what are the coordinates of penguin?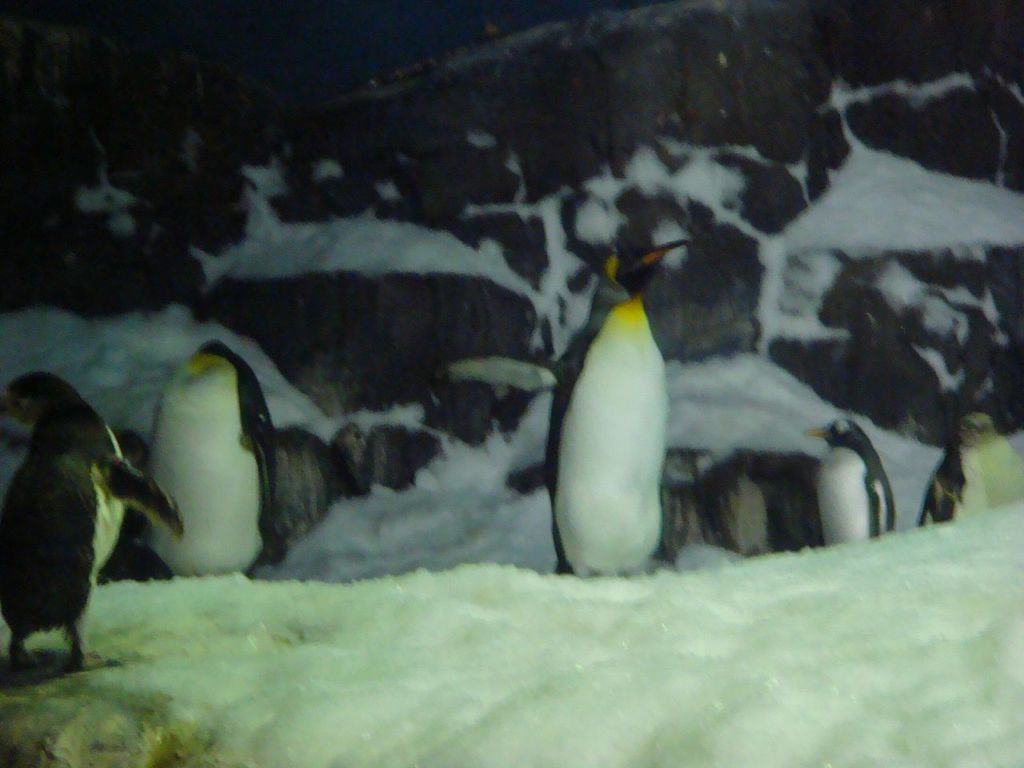
<region>129, 330, 282, 574</region>.
